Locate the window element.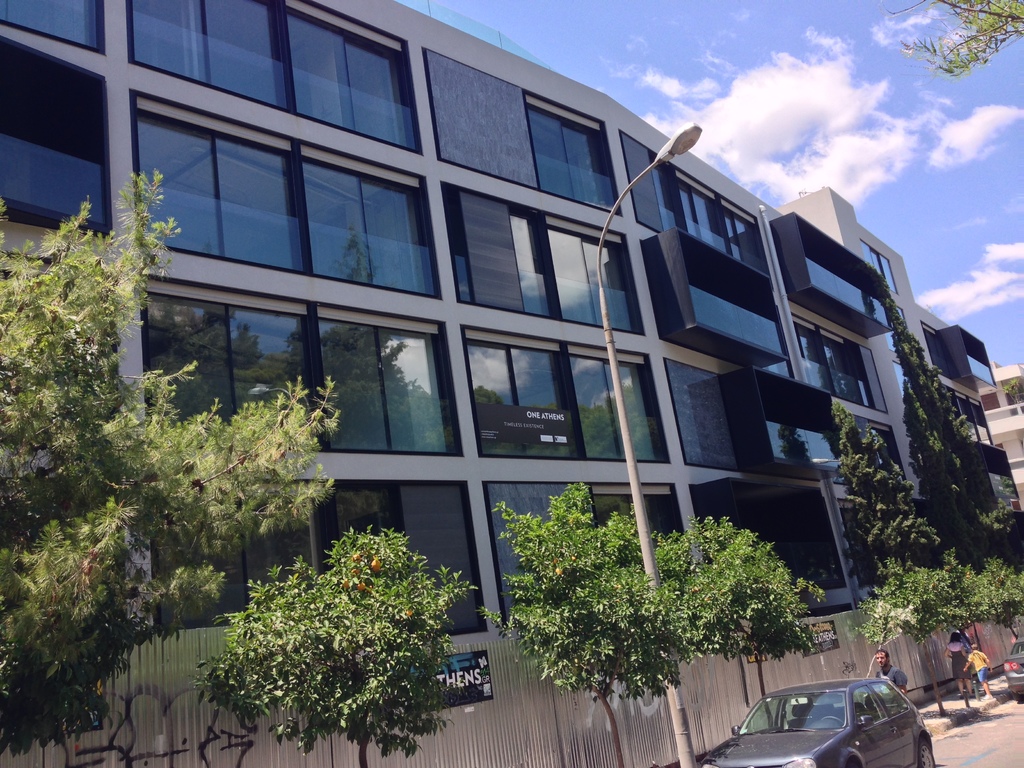
Element bbox: crop(459, 324, 670, 462).
